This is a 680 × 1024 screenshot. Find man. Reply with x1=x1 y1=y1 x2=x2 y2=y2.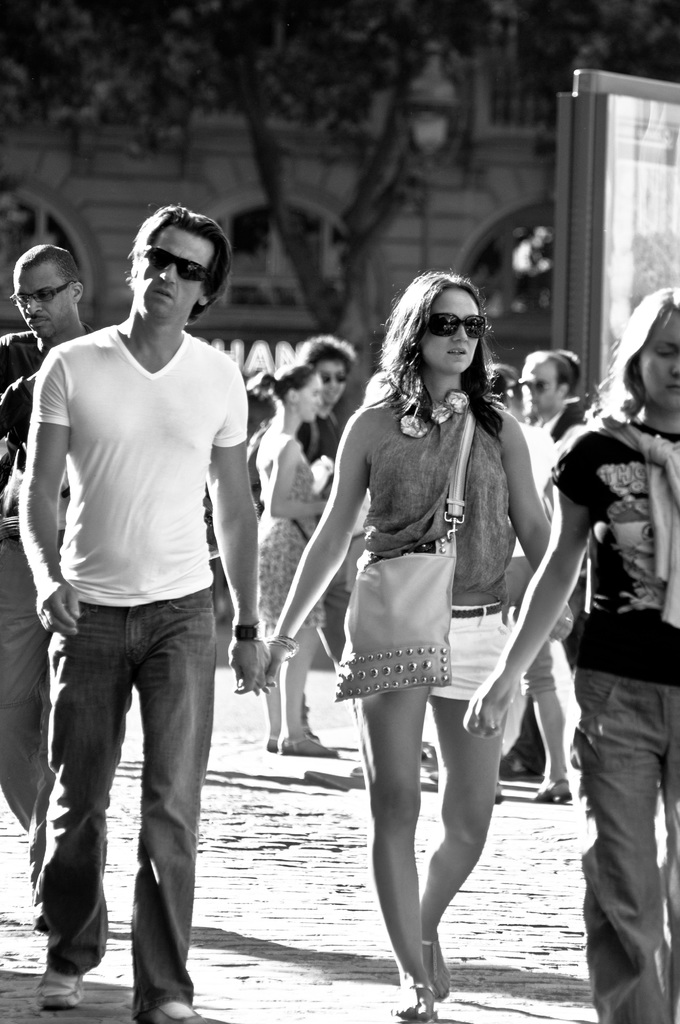
x1=244 y1=330 x2=347 y2=676.
